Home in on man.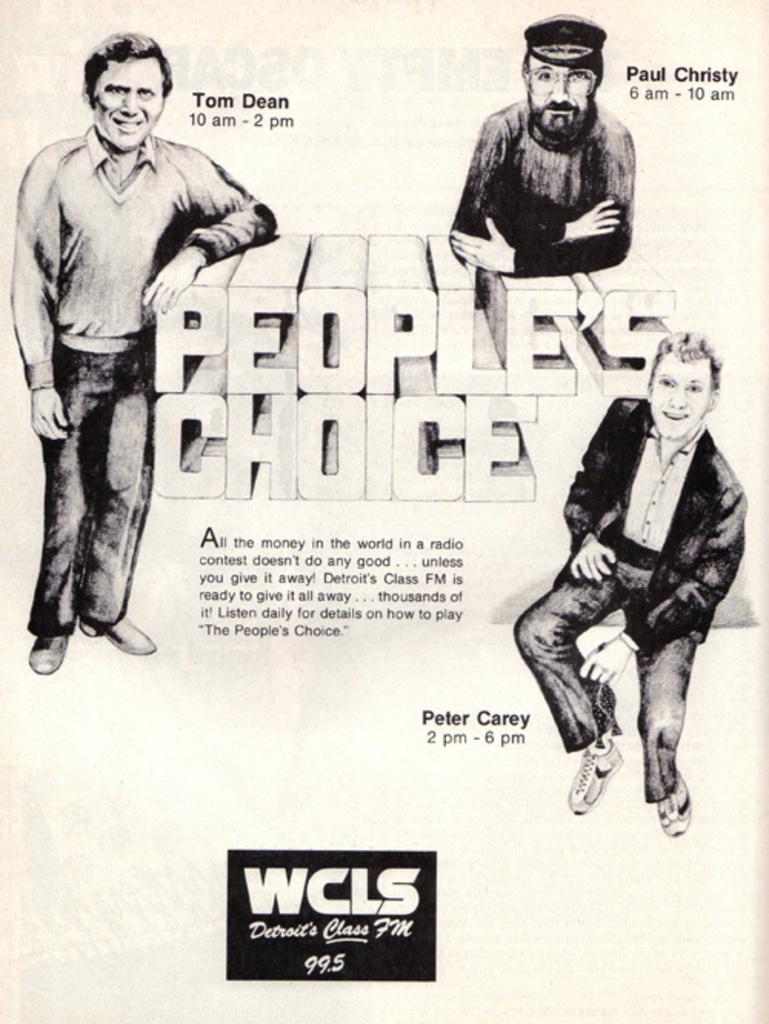
Homed in at (508,324,749,843).
